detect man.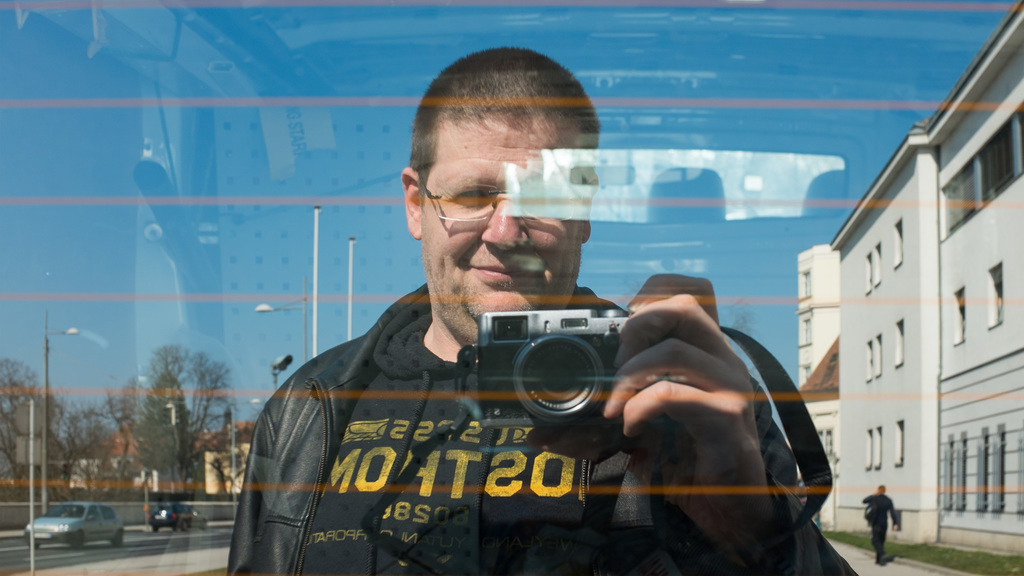
Detected at box(231, 106, 835, 544).
